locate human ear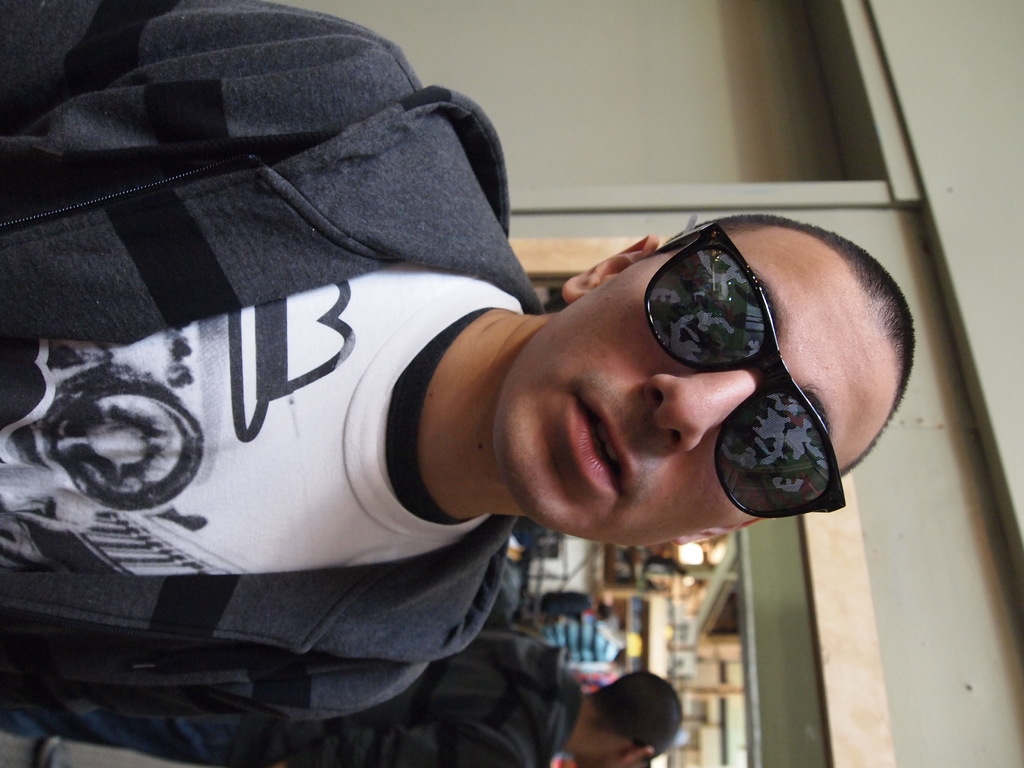
region(562, 237, 664, 303)
